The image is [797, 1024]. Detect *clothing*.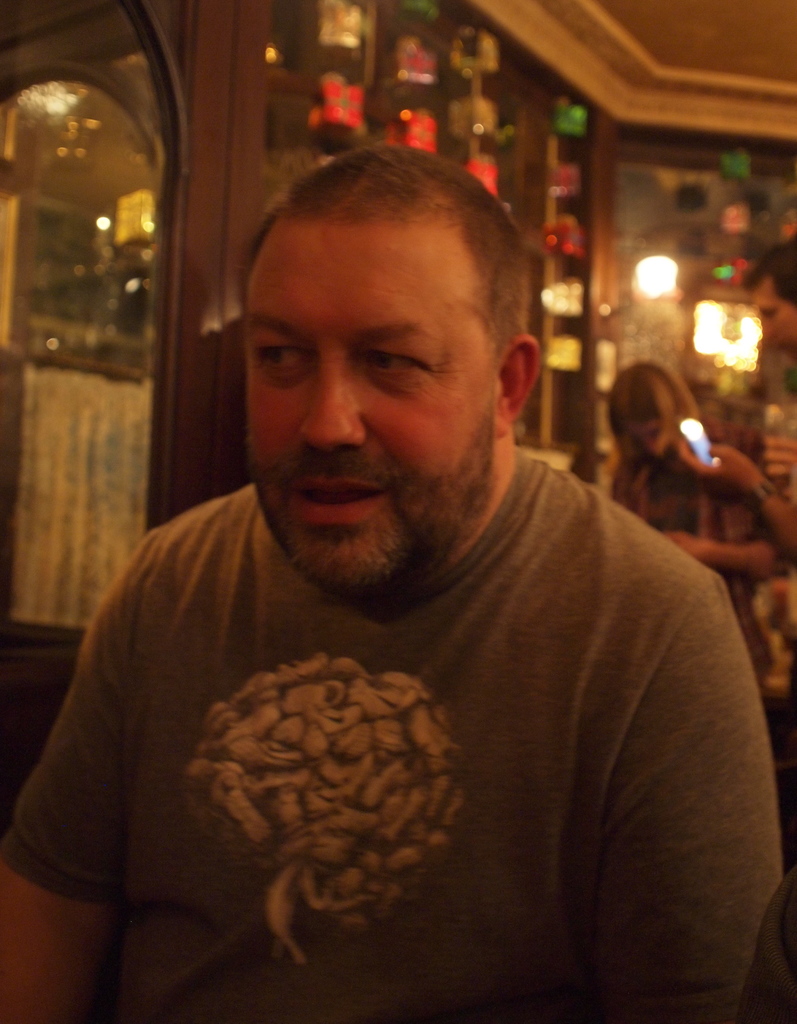
Detection: x1=54 y1=481 x2=722 y2=998.
